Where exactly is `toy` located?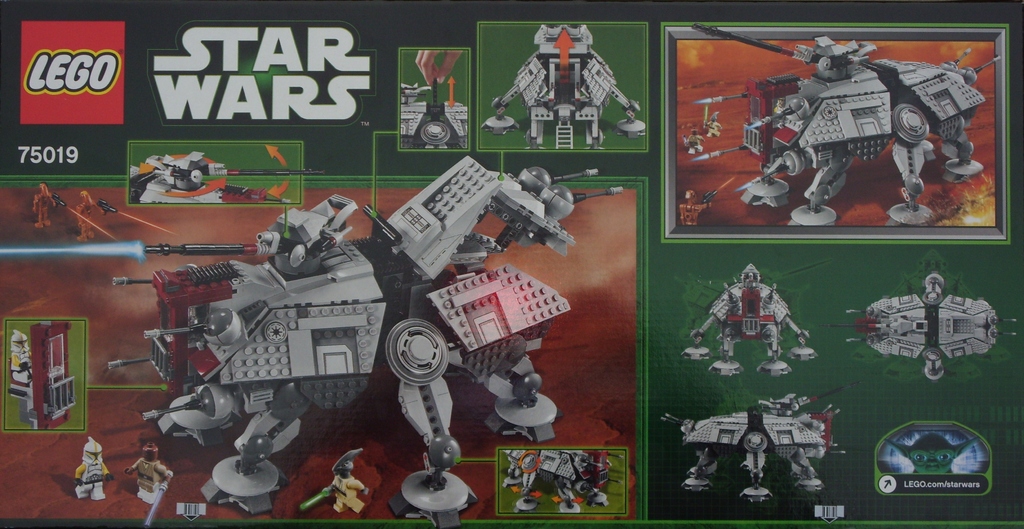
Its bounding box is l=690, t=20, r=1001, b=231.
